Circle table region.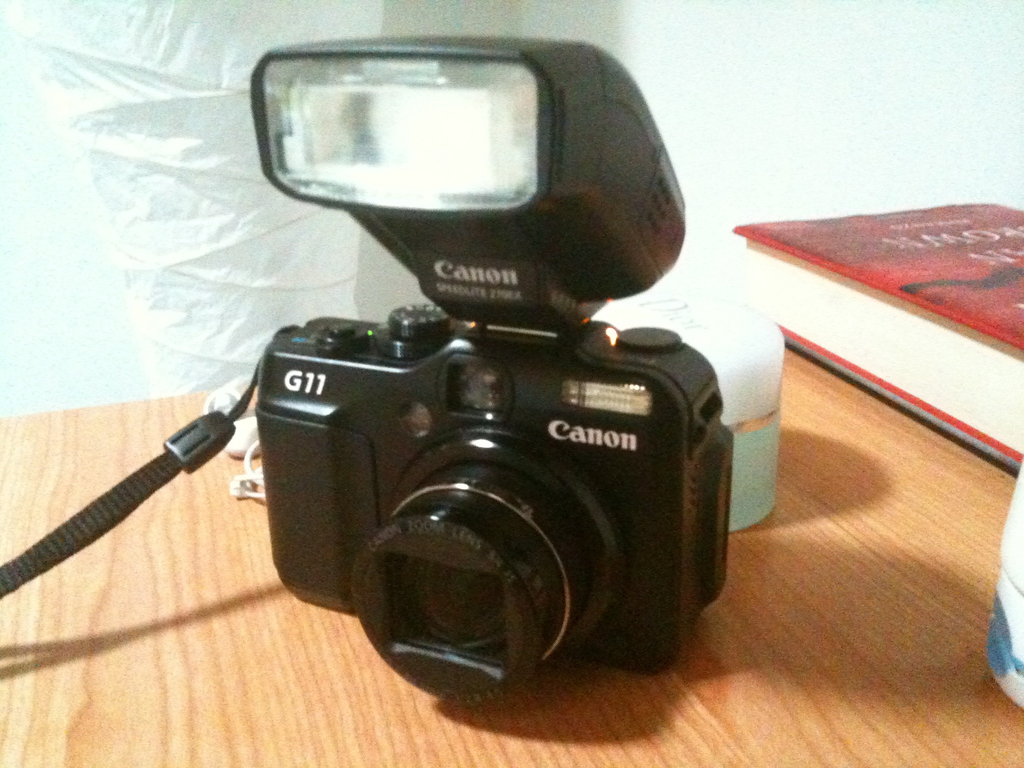
Region: (x1=0, y1=347, x2=1016, y2=767).
